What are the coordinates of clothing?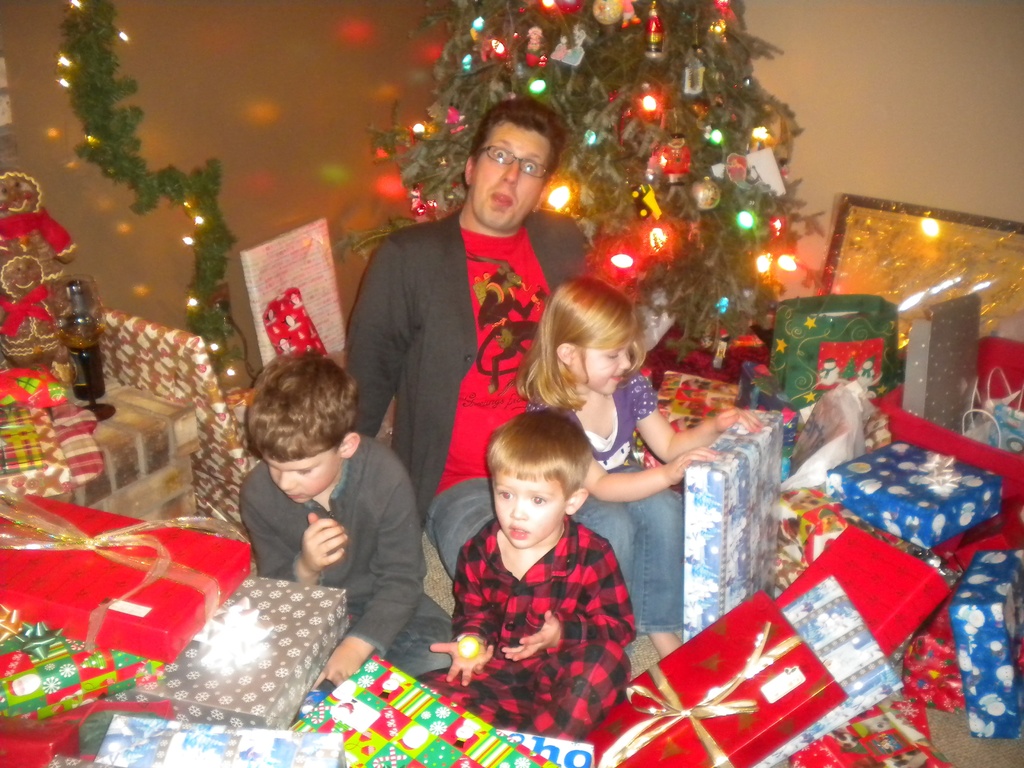
region(239, 446, 476, 674).
